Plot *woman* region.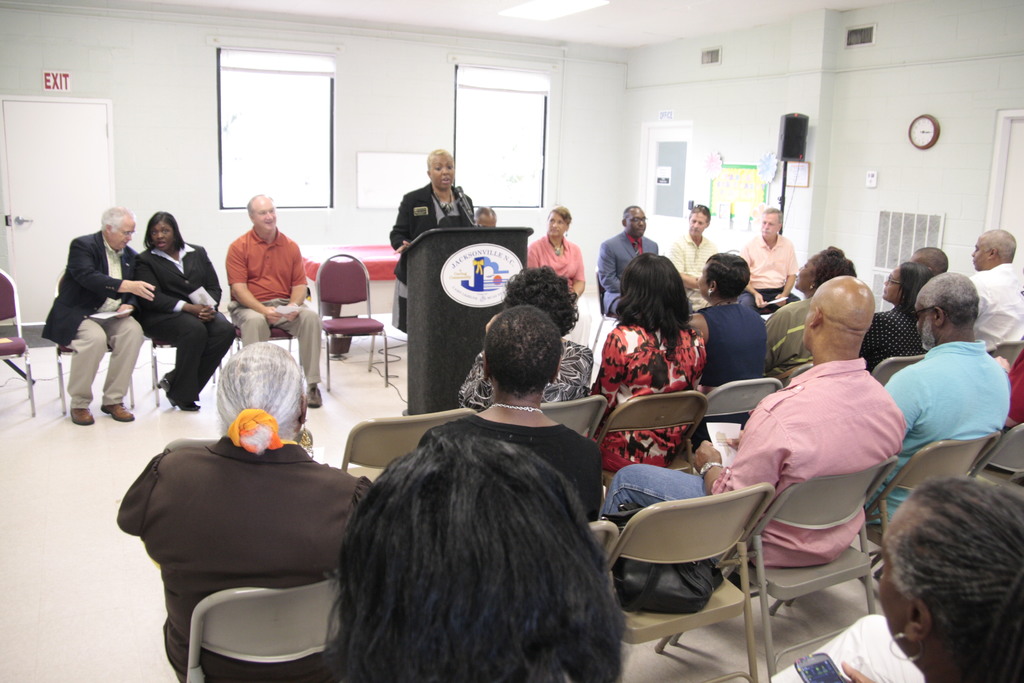
Plotted at detection(416, 306, 605, 520).
